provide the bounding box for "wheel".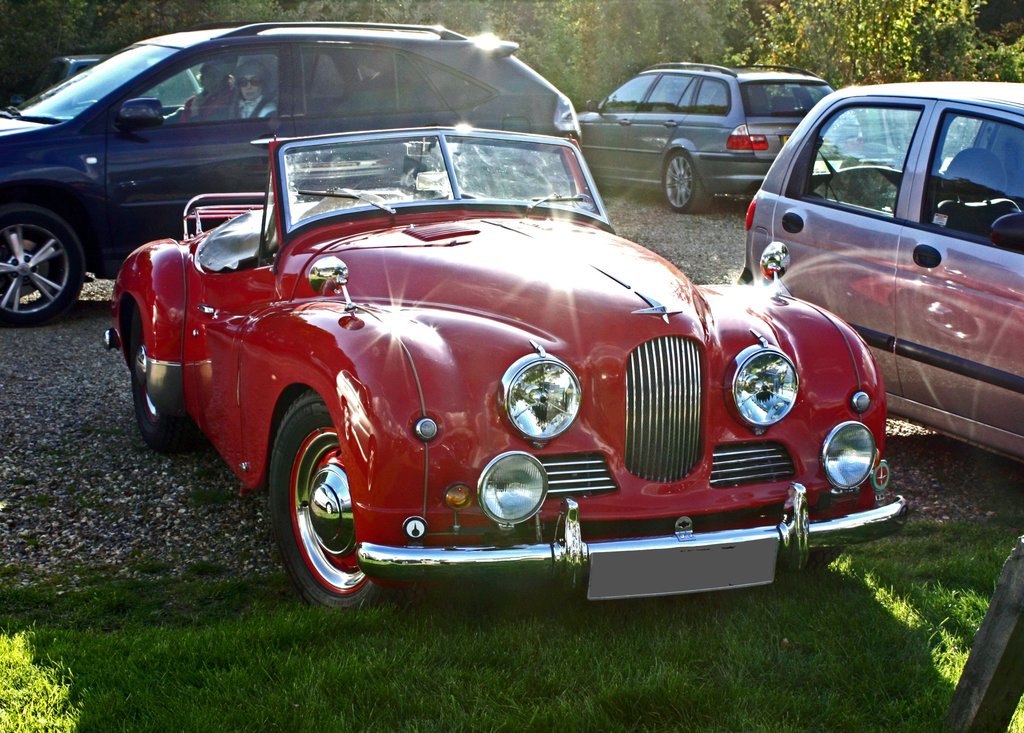
{"x1": 265, "y1": 398, "x2": 364, "y2": 594}.
